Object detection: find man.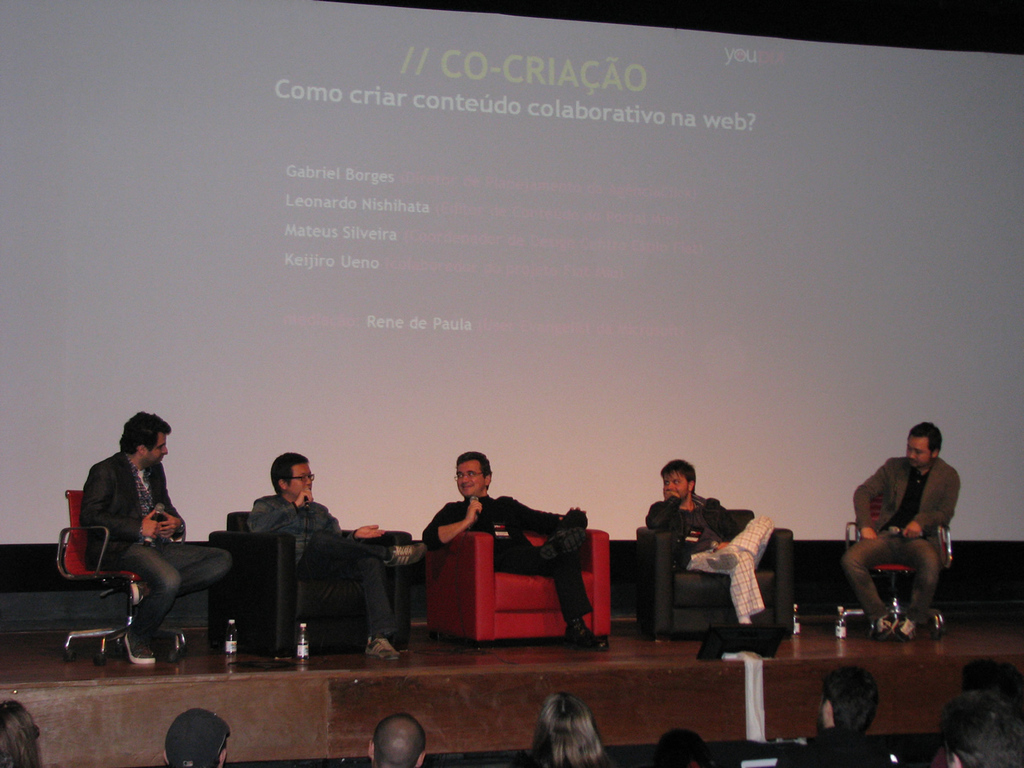
l=368, t=715, r=427, b=767.
